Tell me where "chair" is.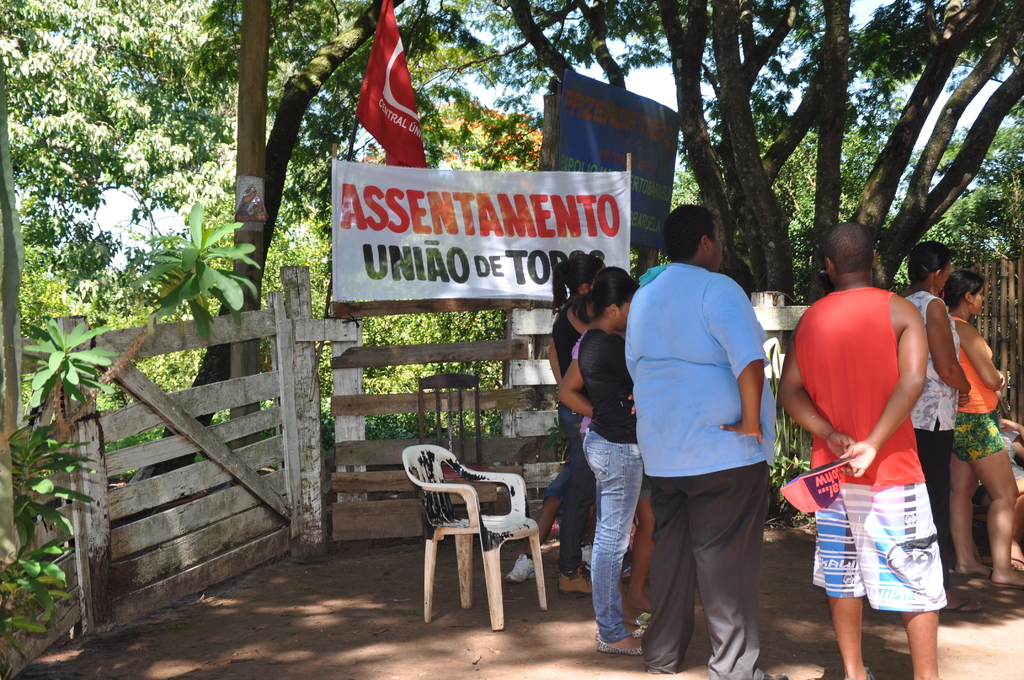
"chair" is at l=405, t=450, r=550, b=637.
